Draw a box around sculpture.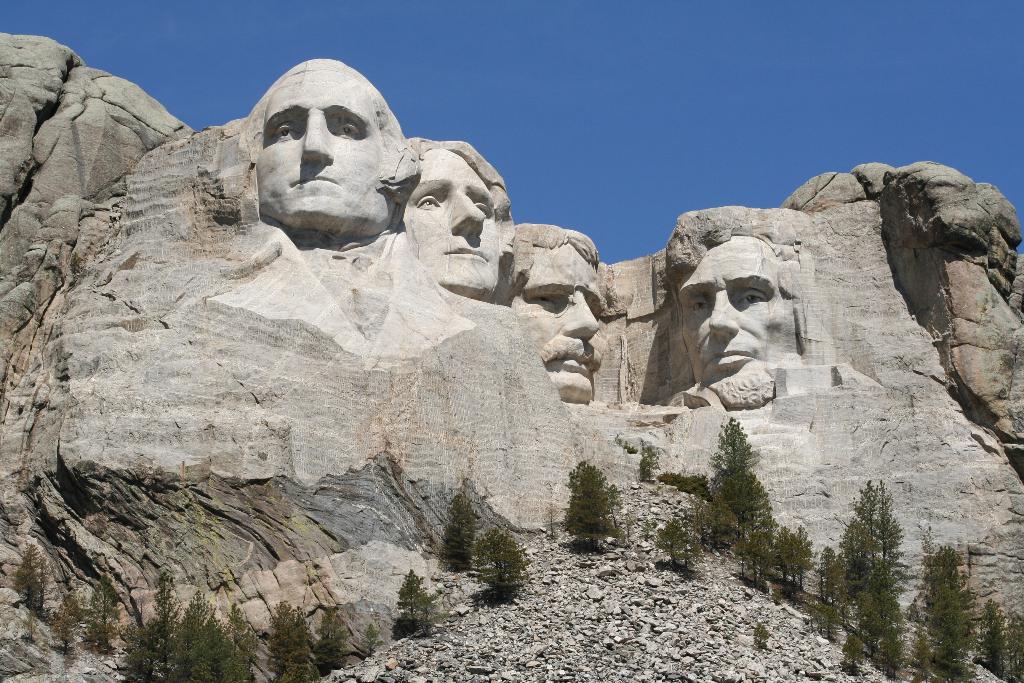
(659, 208, 813, 404).
